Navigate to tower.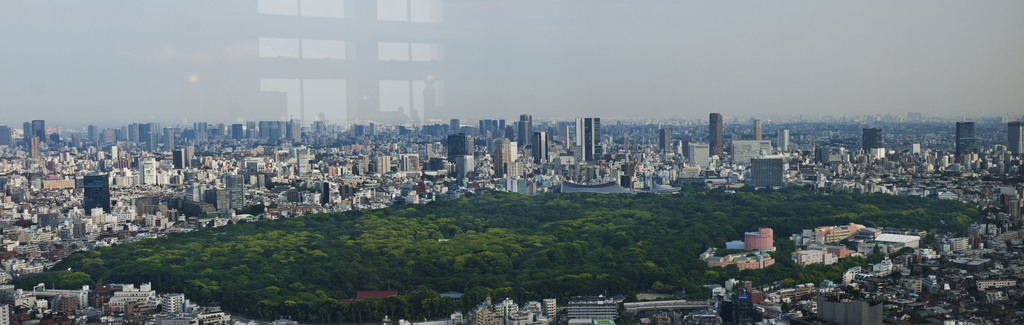
Navigation target: (227,176,246,208).
